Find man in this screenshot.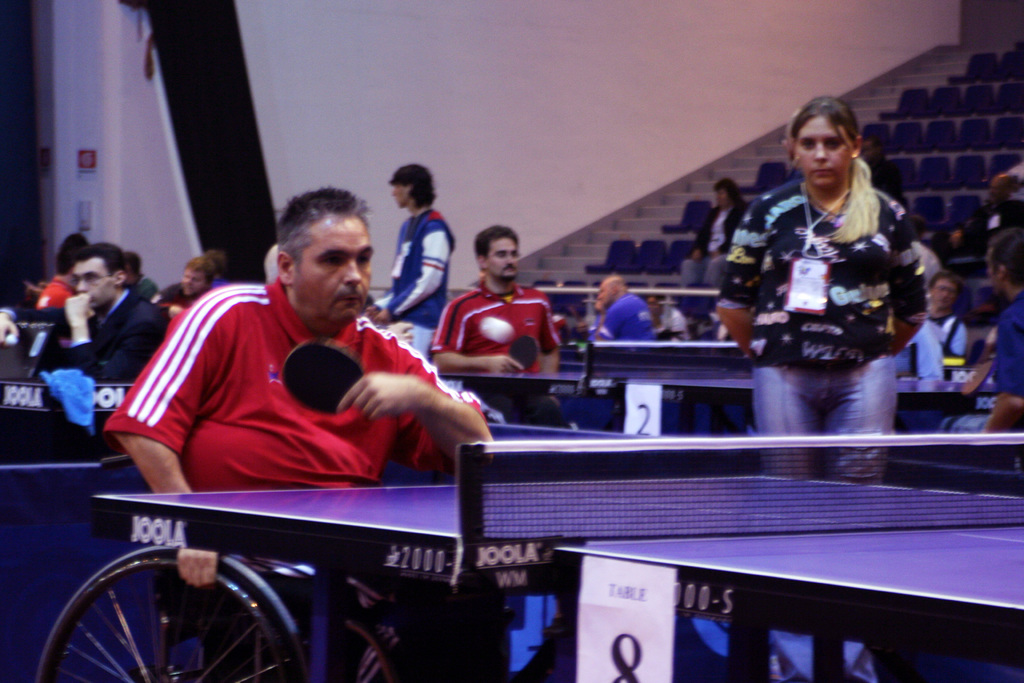
The bounding box for man is crop(36, 231, 93, 307).
